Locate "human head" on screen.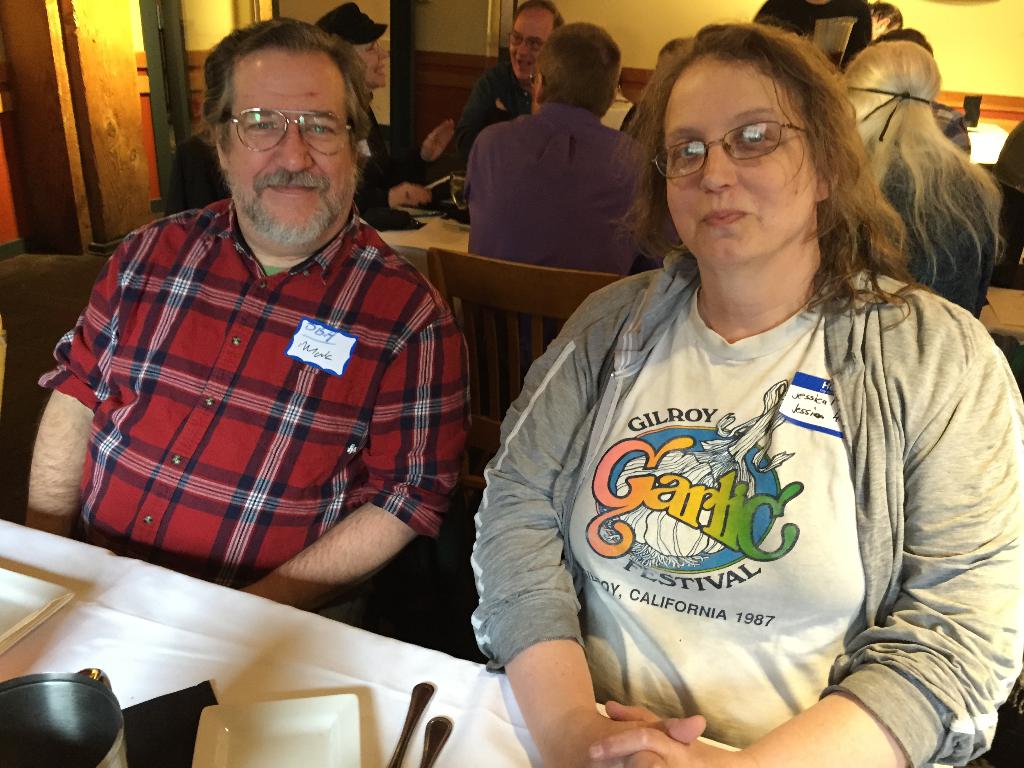
On screen at left=532, top=24, right=625, bottom=114.
